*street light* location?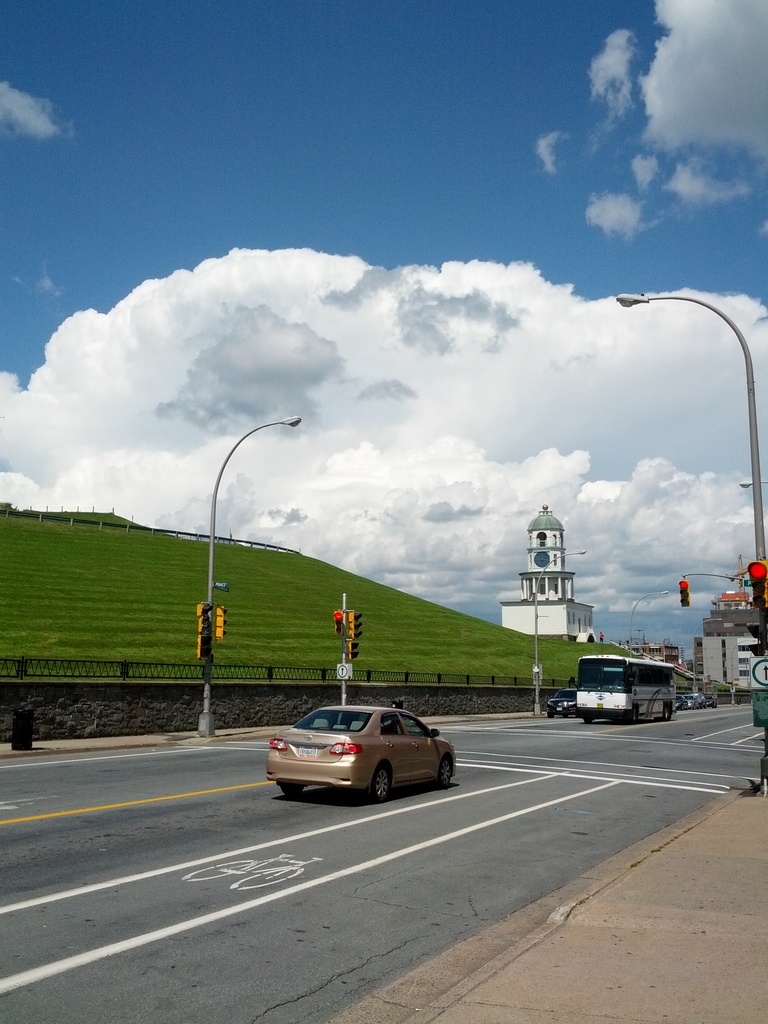
crop(689, 617, 721, 694)
